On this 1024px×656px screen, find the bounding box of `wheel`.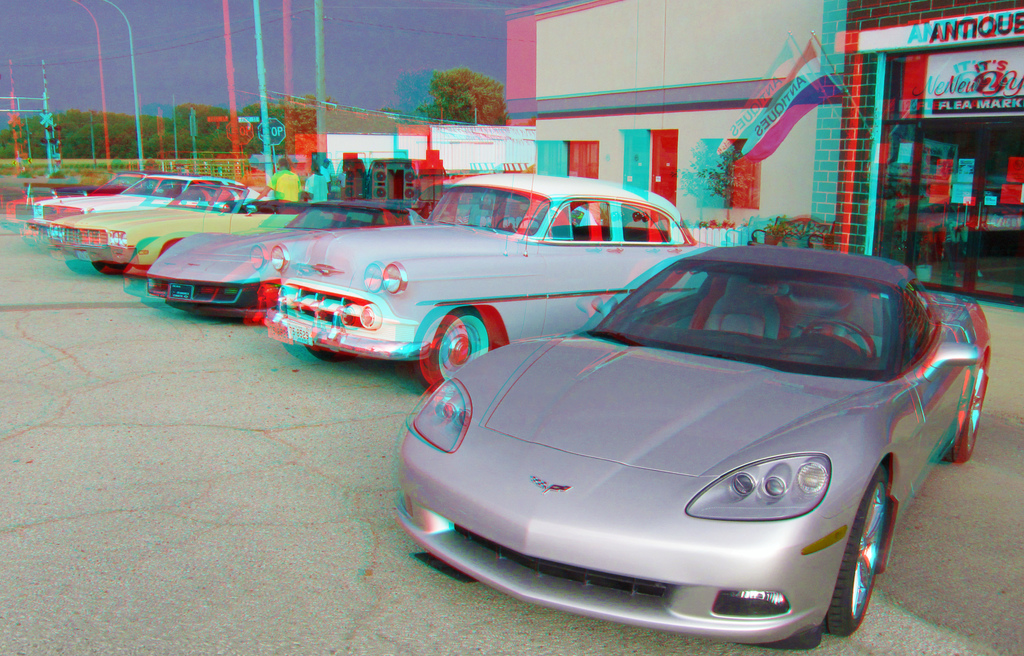
Bounding box: x1=796, y1=312, x2=879, y2=359.
